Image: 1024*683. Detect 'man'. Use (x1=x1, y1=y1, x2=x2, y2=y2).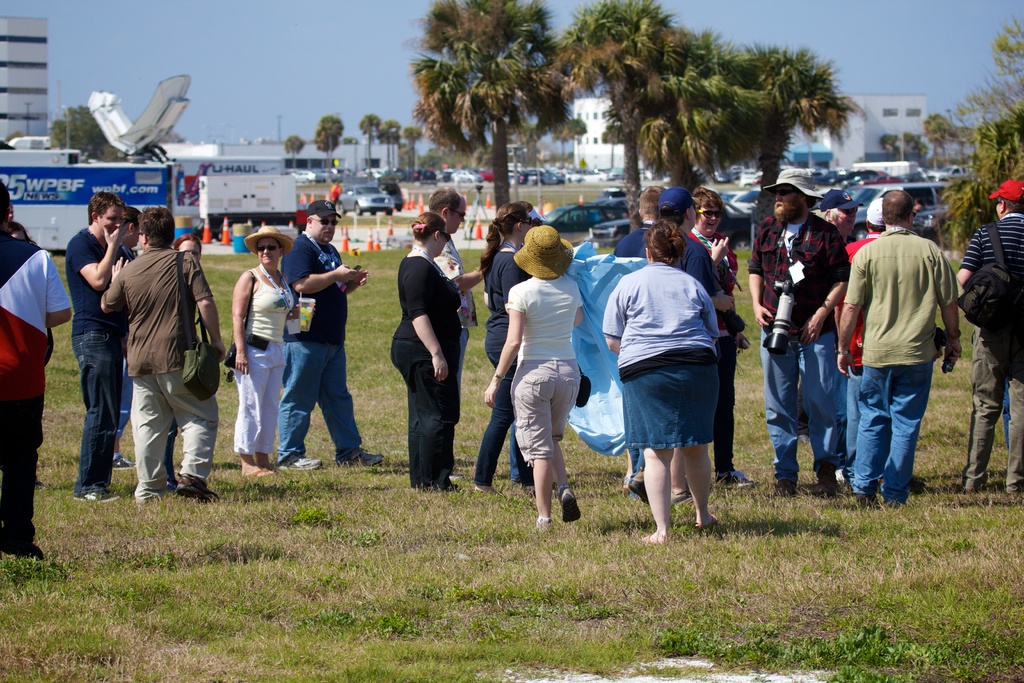
(x1=959, y1=181, x2=1023, y2=495).
